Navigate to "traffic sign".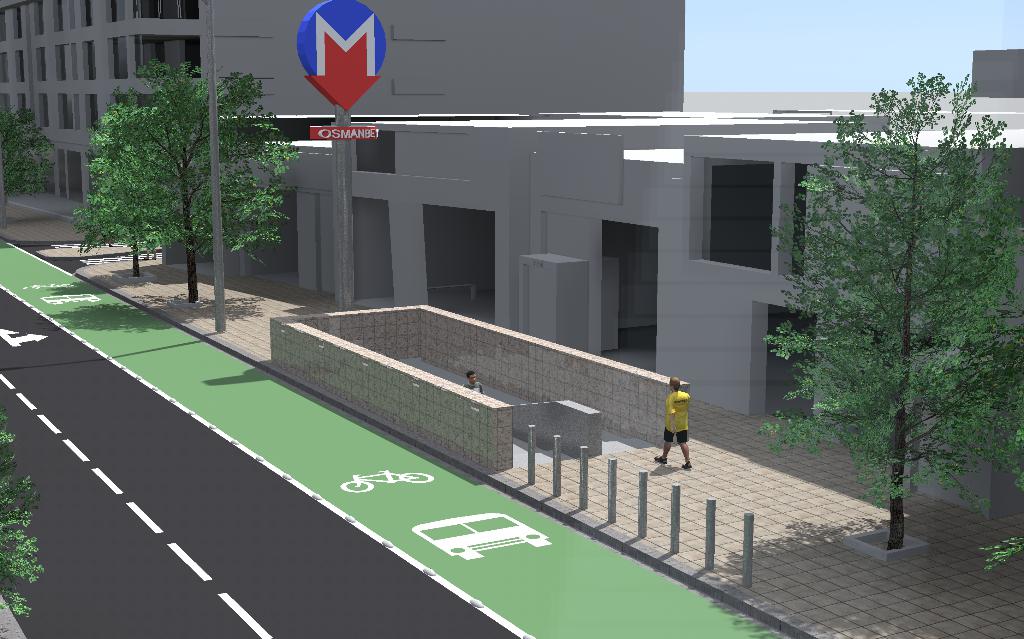
Navigation target: (left=42, top=294, right=100, bottom=308).
